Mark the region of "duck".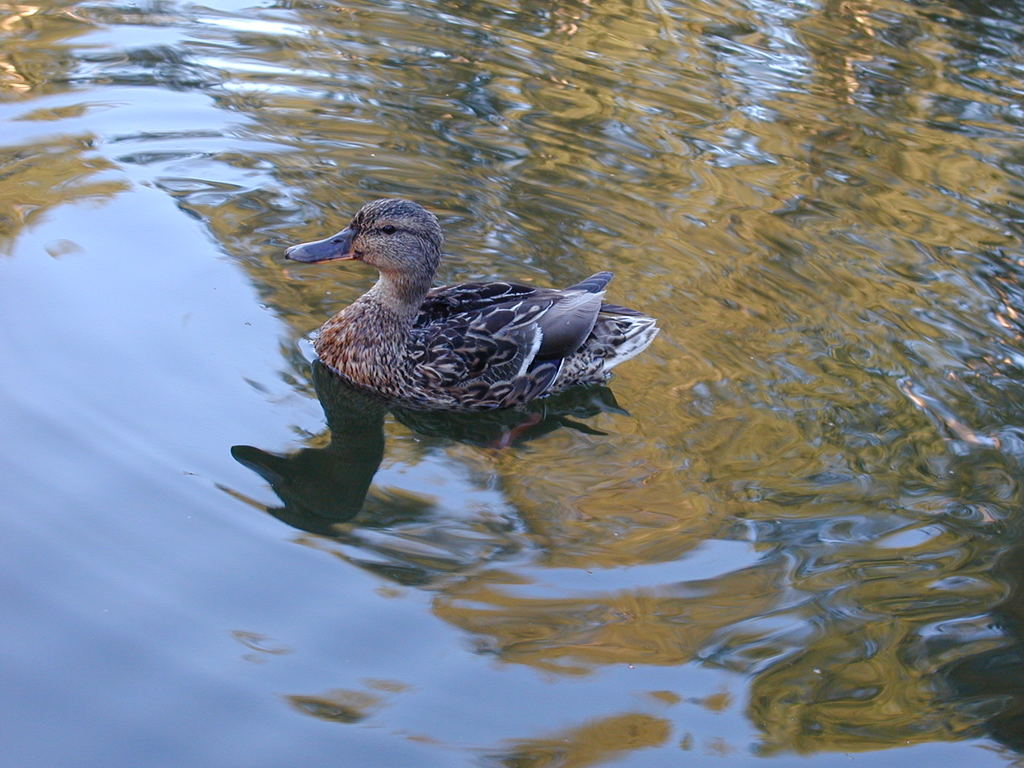
Region: l=285, t=200, r=661, b=463.
